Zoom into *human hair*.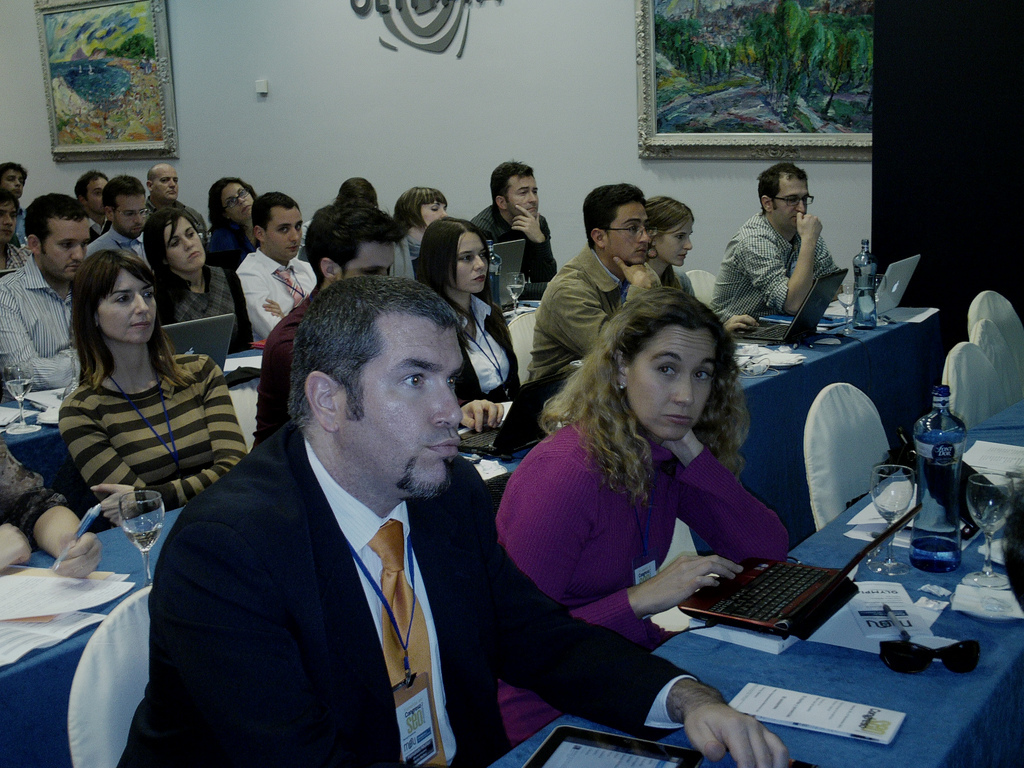
Zoom target: <region>208, 173, 250, 226</region>.
